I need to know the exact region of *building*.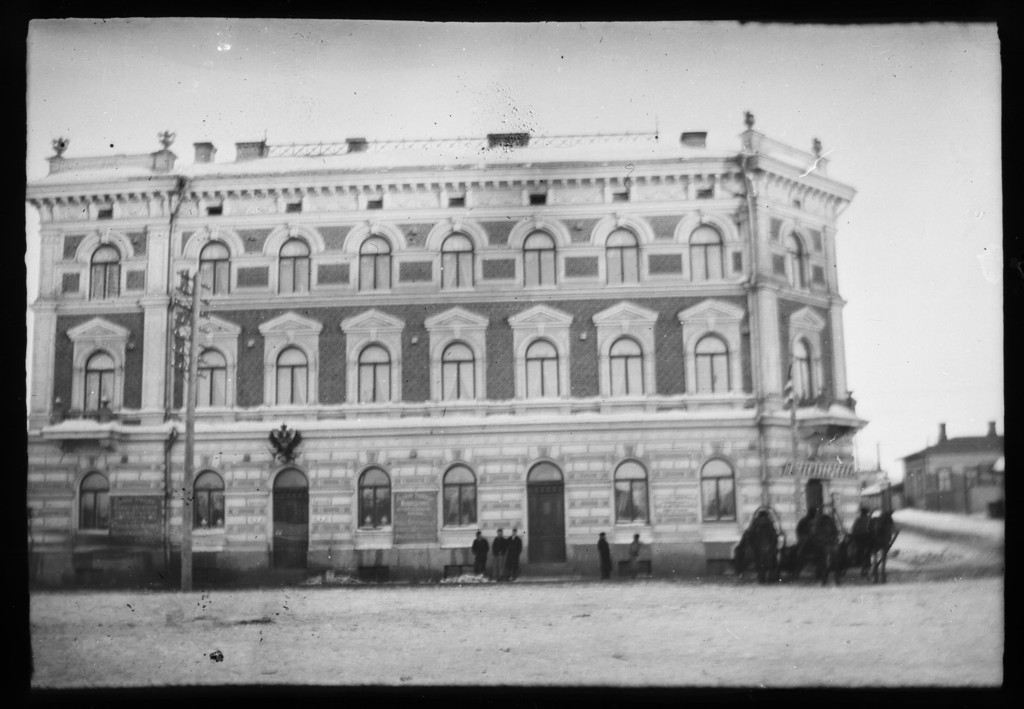
Region: Rect(25, 111, 872, 579).
